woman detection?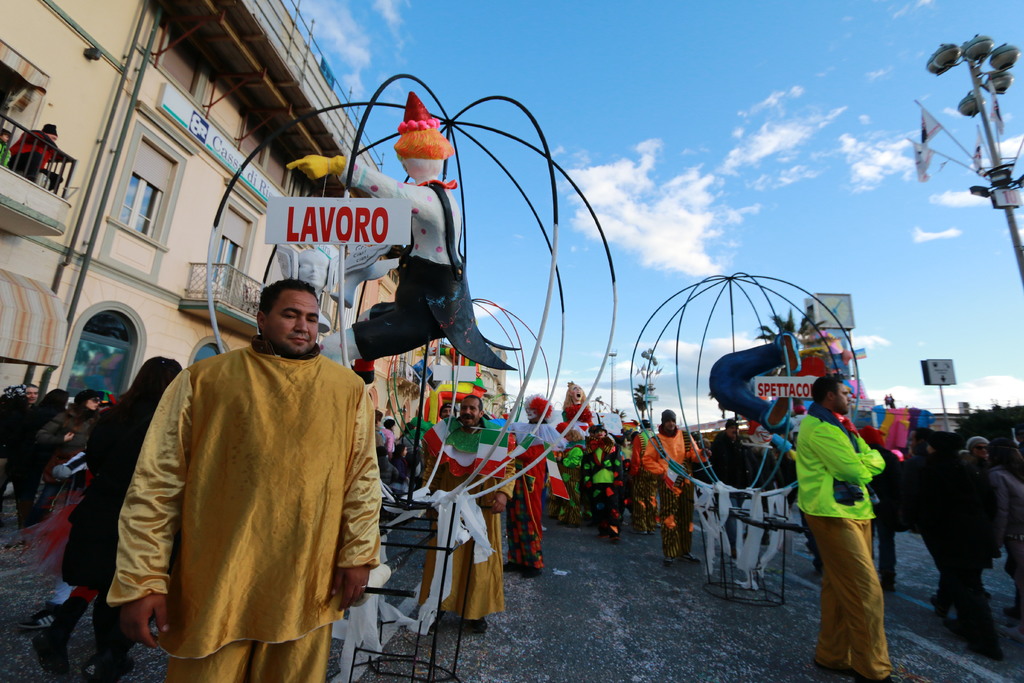
<region>35, 356, 184, 671</region>
